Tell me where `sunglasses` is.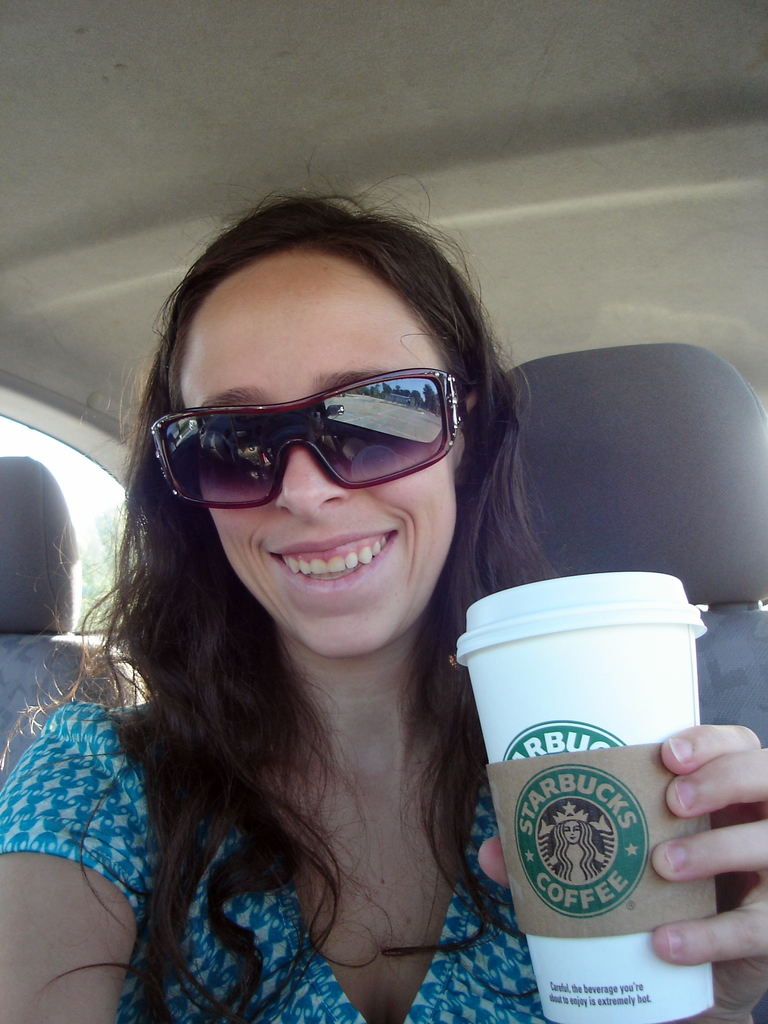
`sunglasses` is at {"left": 154, "top": 367, "right": 467, "bottom": 515}.
